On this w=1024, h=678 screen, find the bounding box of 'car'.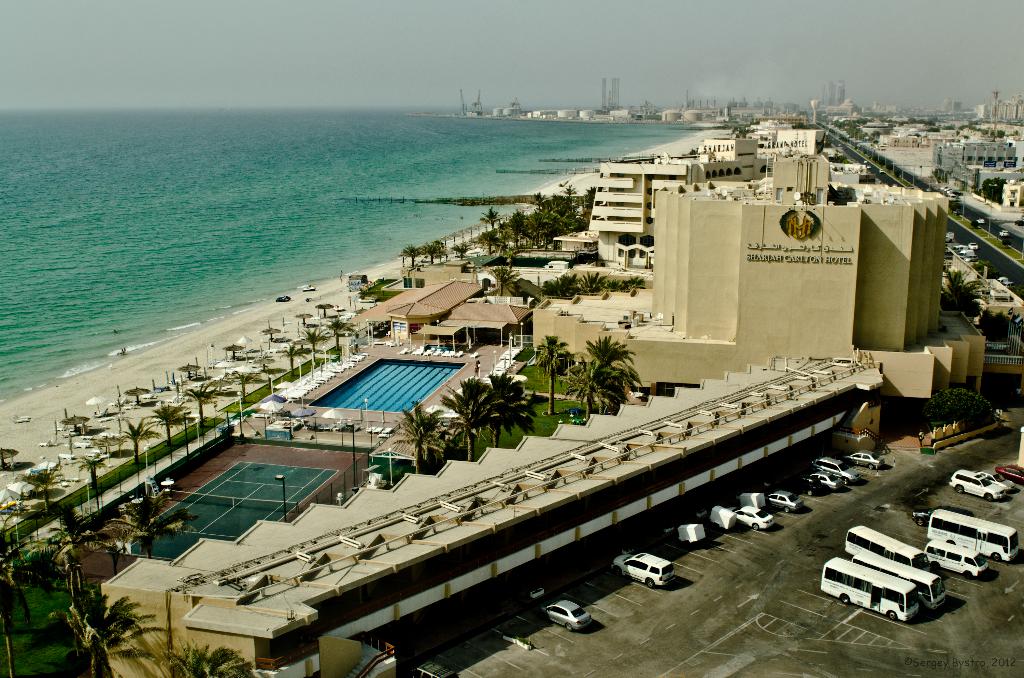
Bounding box: l=842, t=448, r=887, b=474.
